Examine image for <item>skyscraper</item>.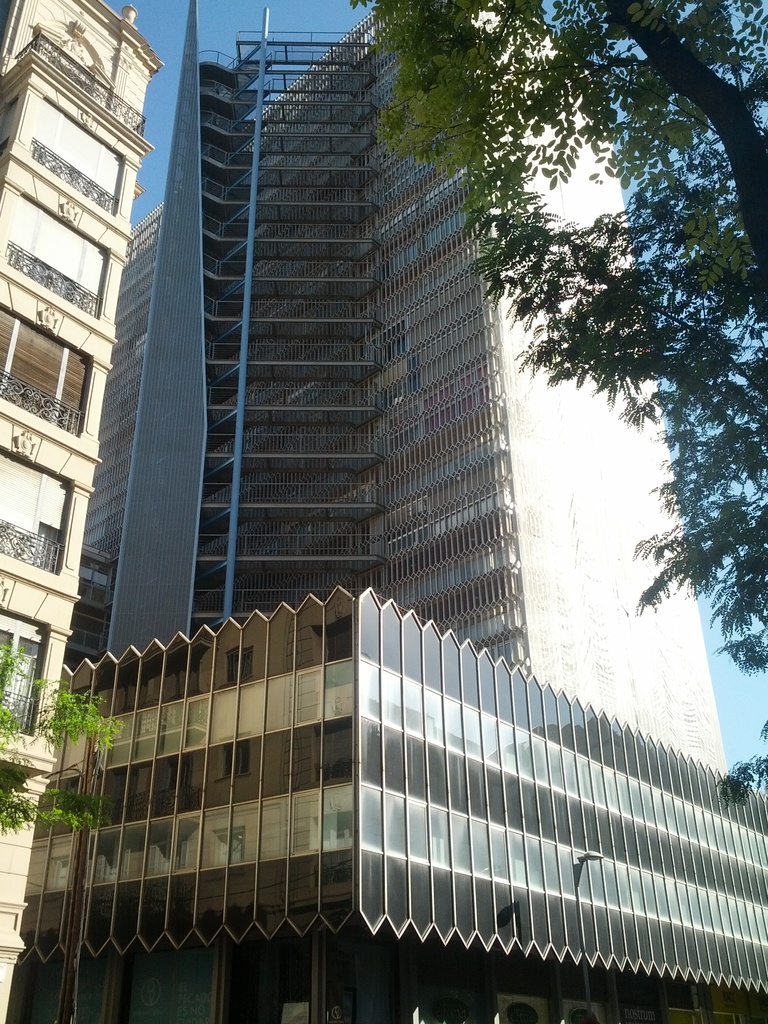
Examination result: left=57, top=0, right=734, bottom=782.
